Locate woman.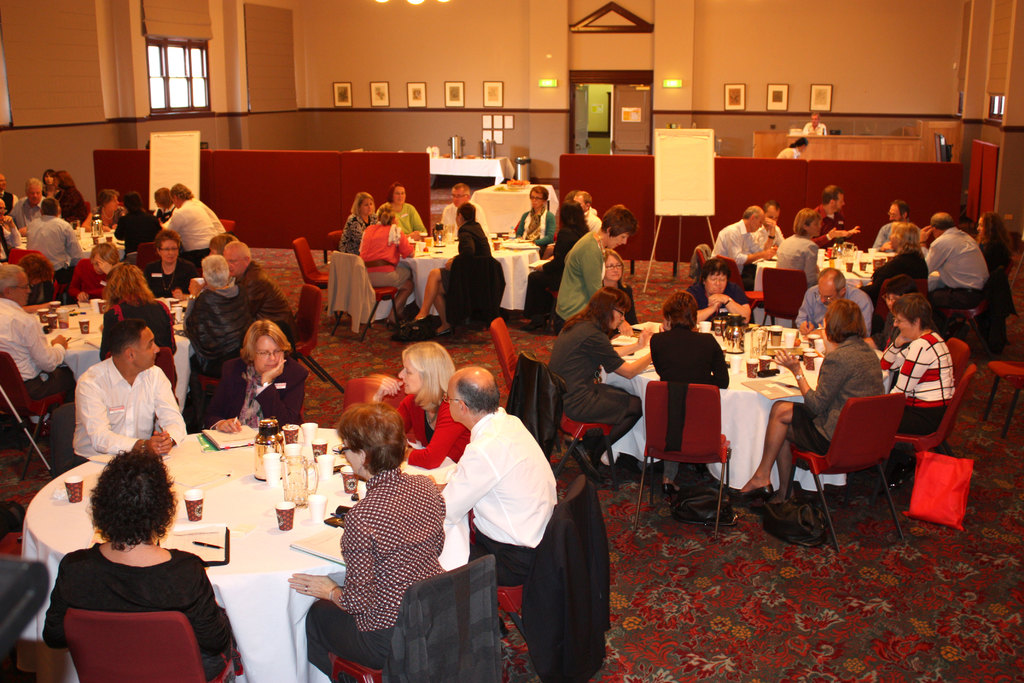
Bounding box: {"left": 381, "top": 184, "right": 433, "bottom": 249}.
